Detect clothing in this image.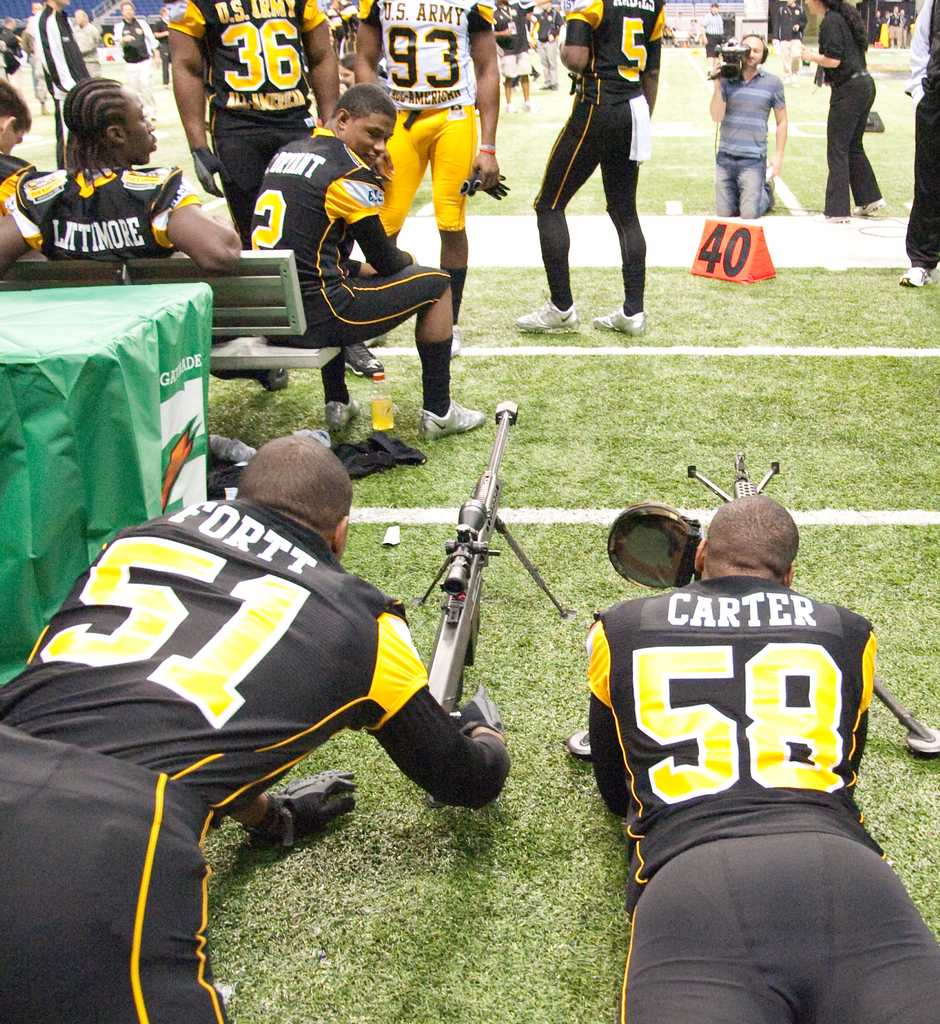
Detection: detection(0, 168, 198, 267).
